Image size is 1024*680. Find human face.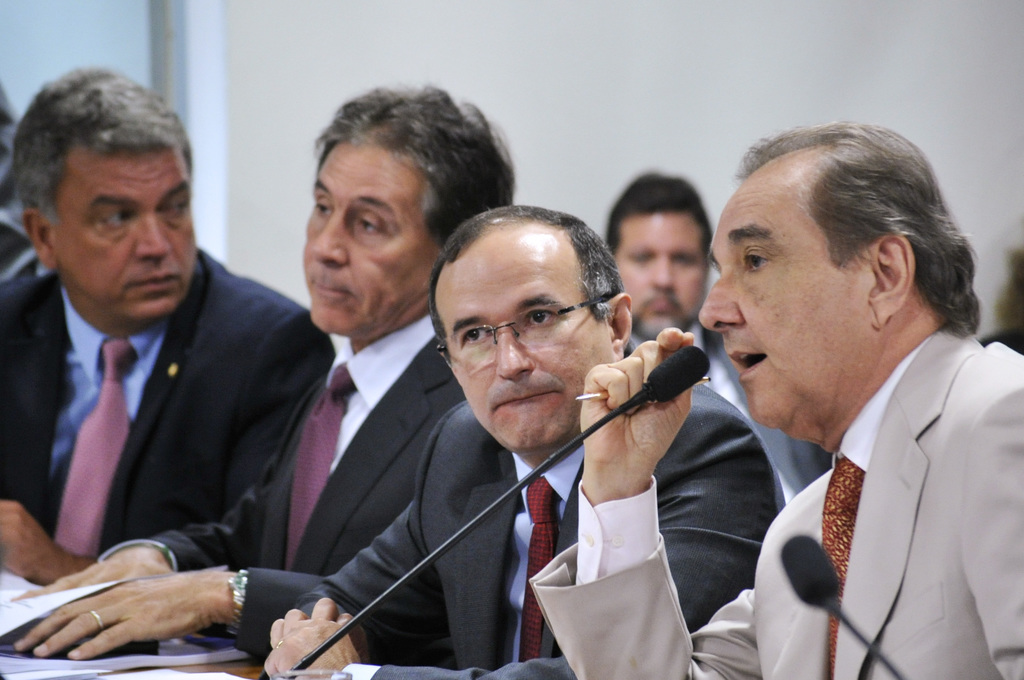
<box>616,207,709,335</box>.
